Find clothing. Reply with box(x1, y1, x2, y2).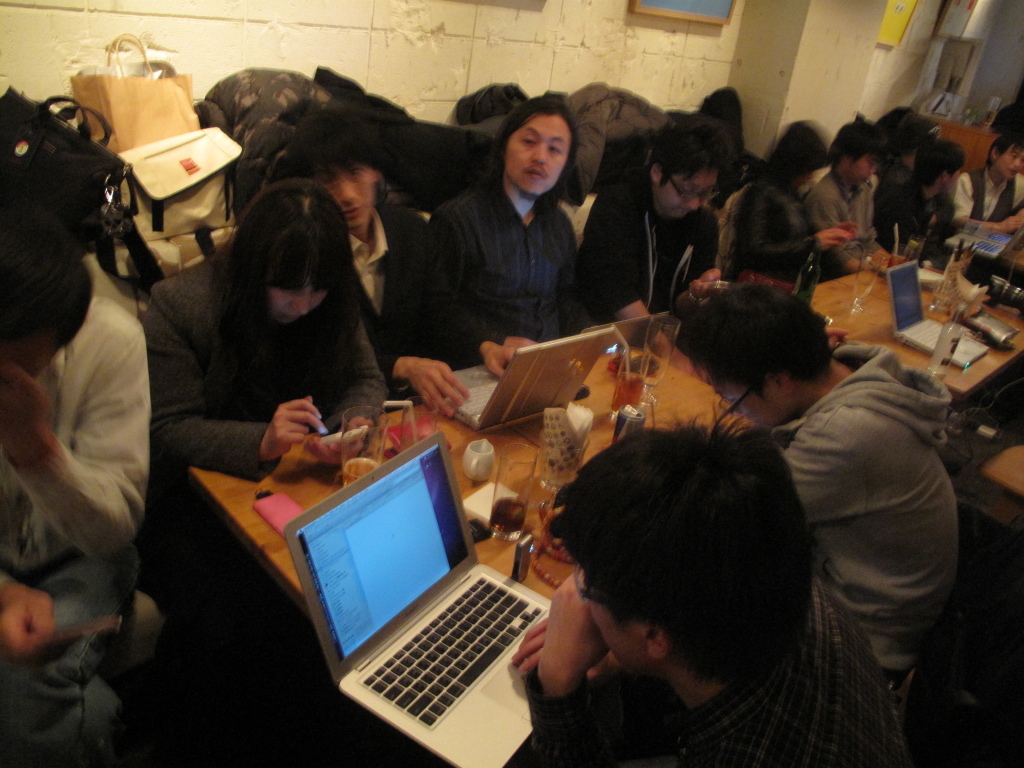
box(718, 167, 843, 291).
